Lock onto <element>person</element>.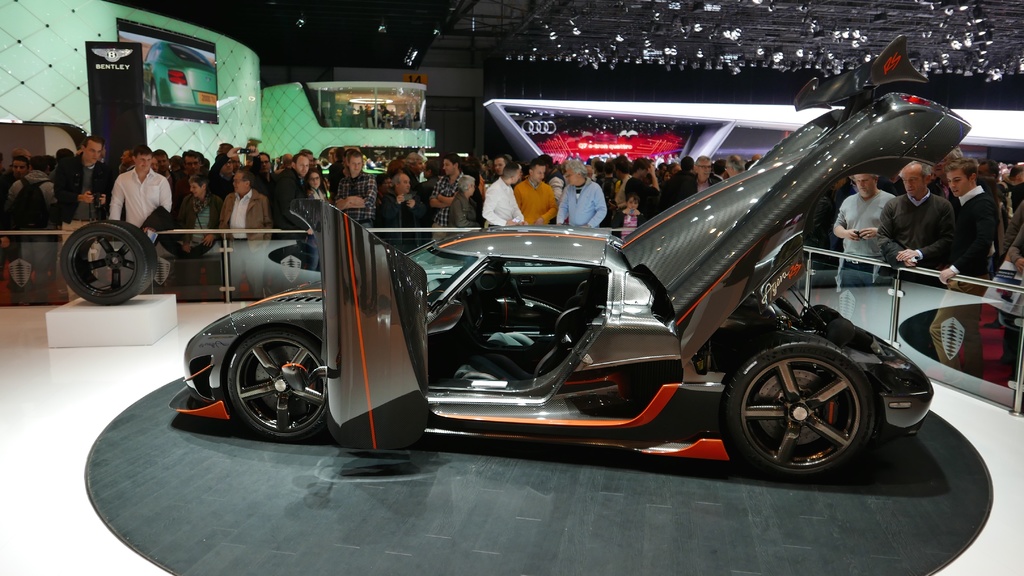
Locked: pyautogui.locateOnScreen(660, 149, 719, 197).
